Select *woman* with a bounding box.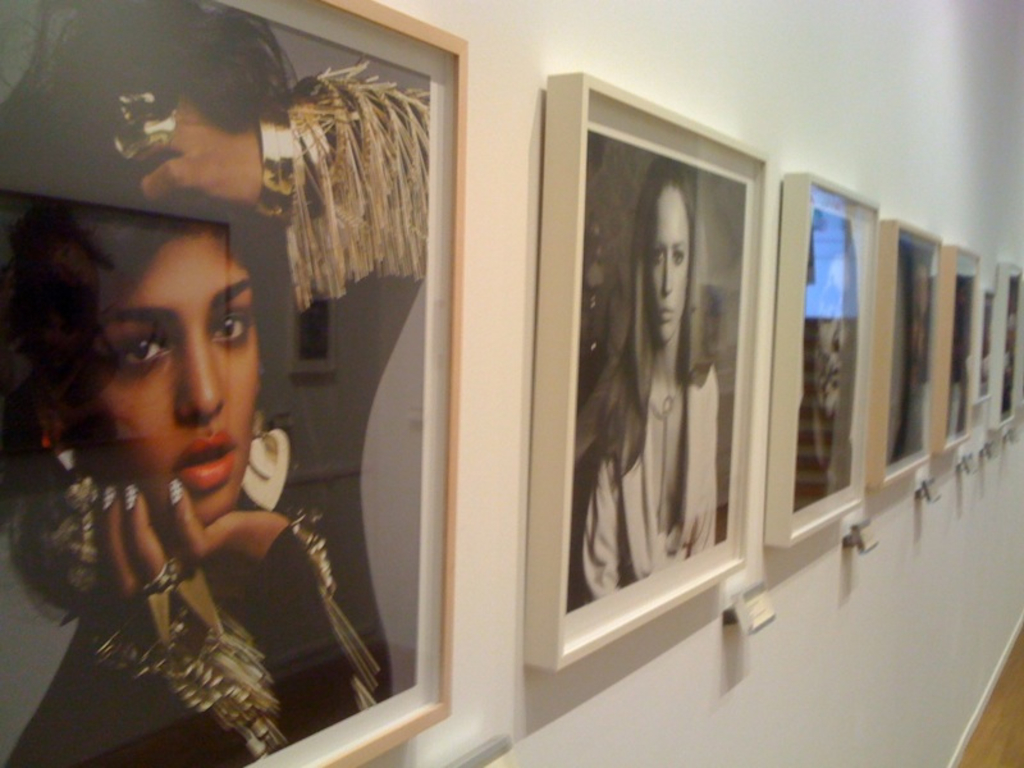
l=571, t=165, r=721, b=608.
